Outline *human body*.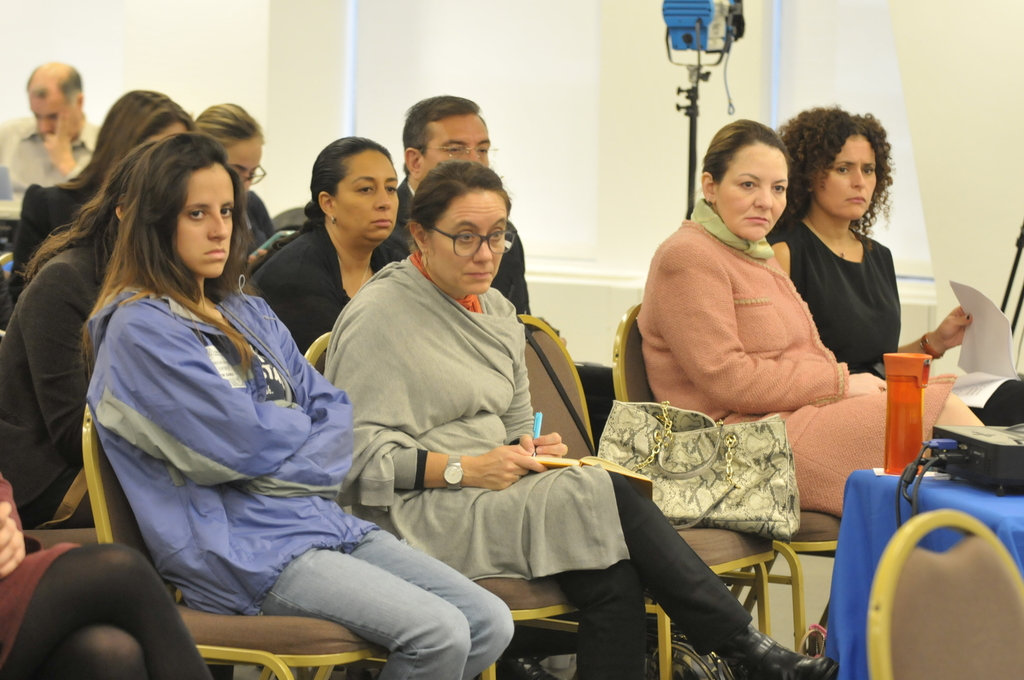
Outline: {"x1": 631, "y1": 116, "x2": 992, "y2": 511}.
